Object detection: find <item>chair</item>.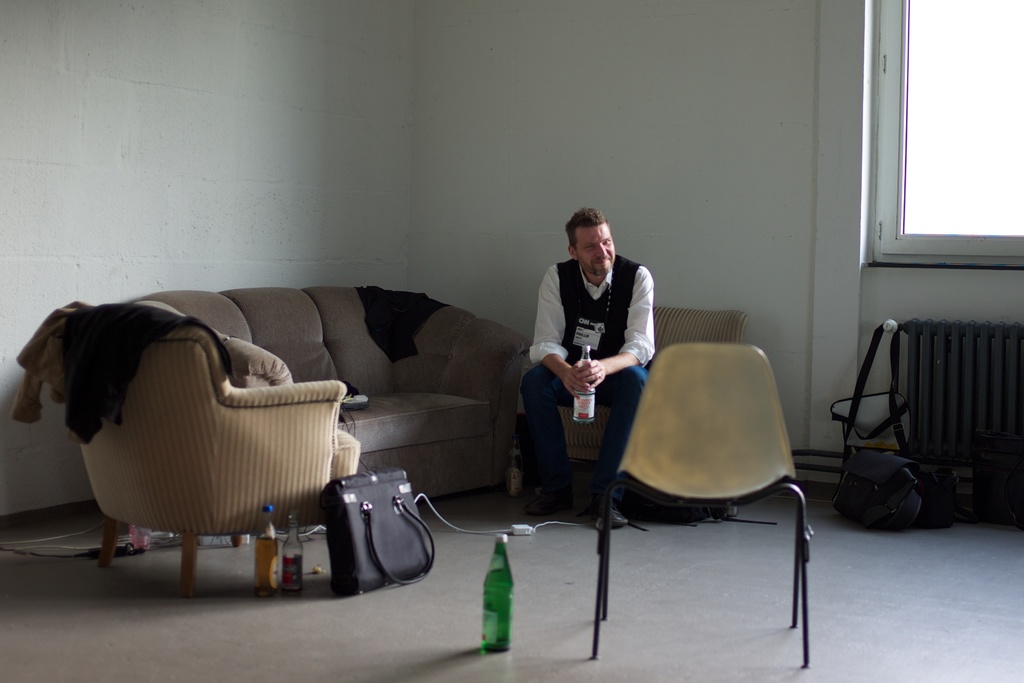
[555, 304, 748, 526].
